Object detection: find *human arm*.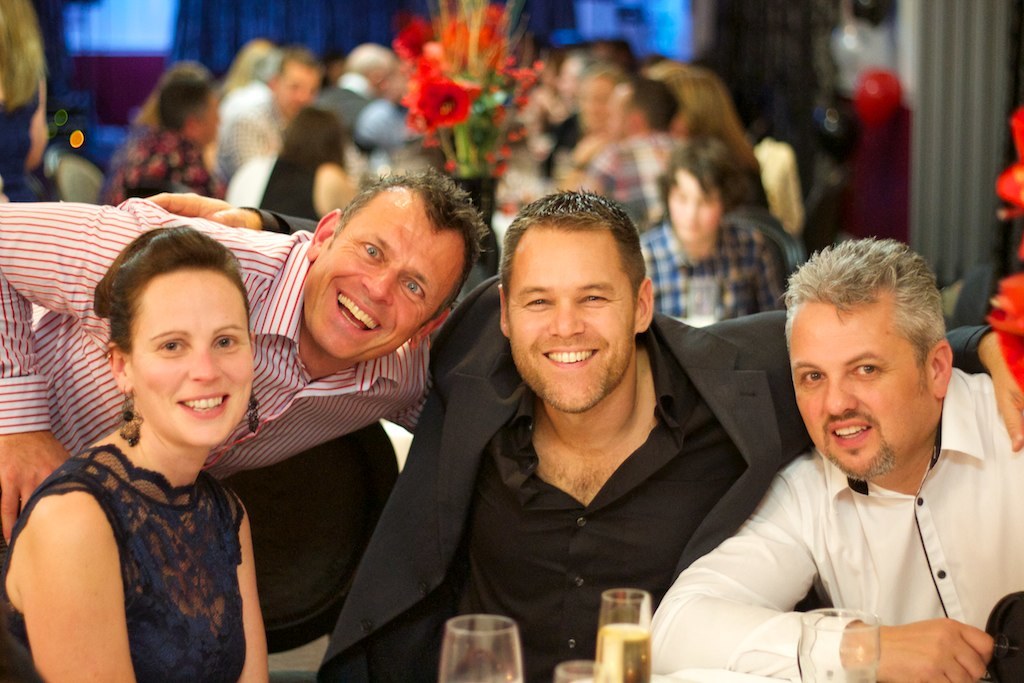
<region>0, 198, 172, 521</region>.
